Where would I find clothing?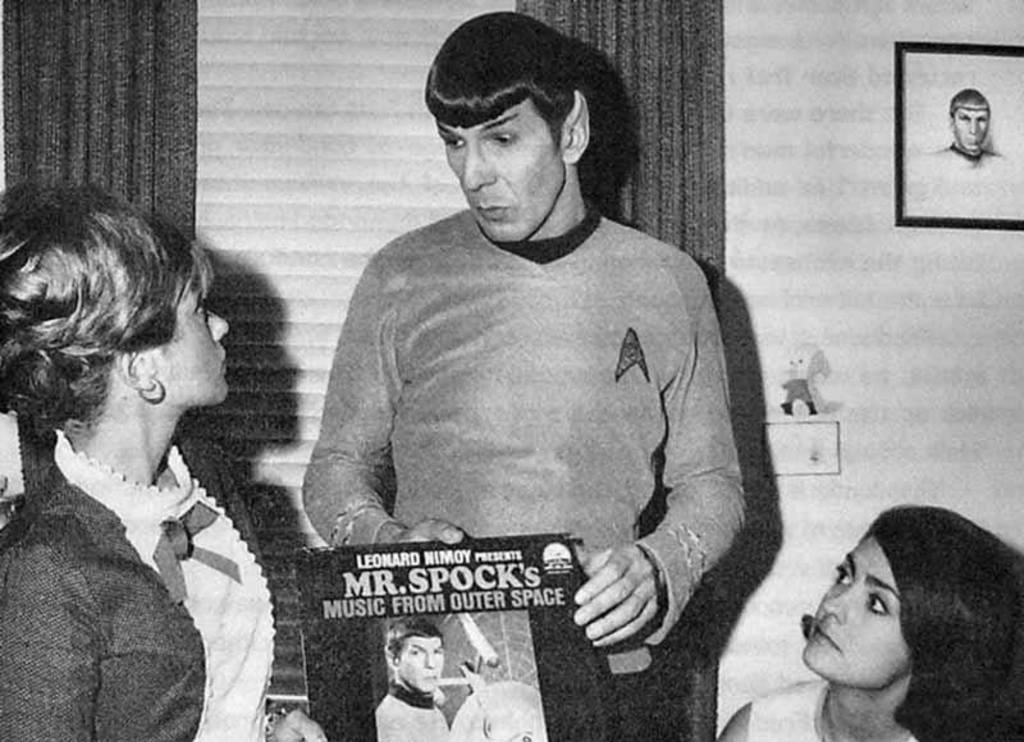
At bbox(4, 422, 298, 741).
